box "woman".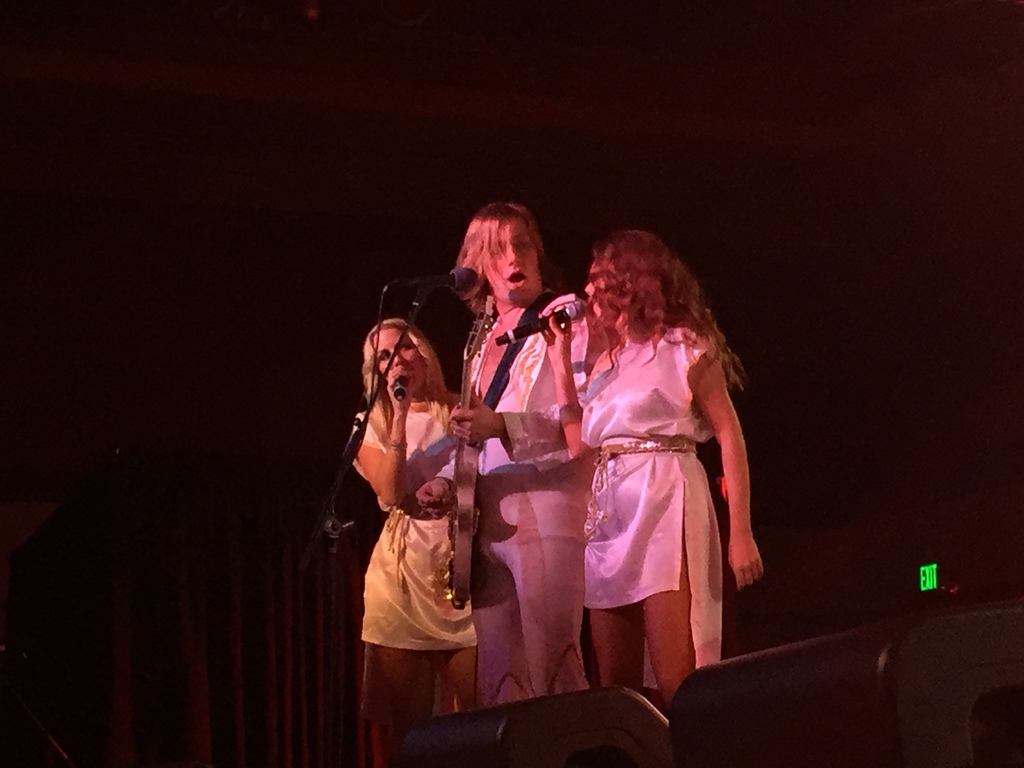
left=549, top=220, right=758, bottom=704.
